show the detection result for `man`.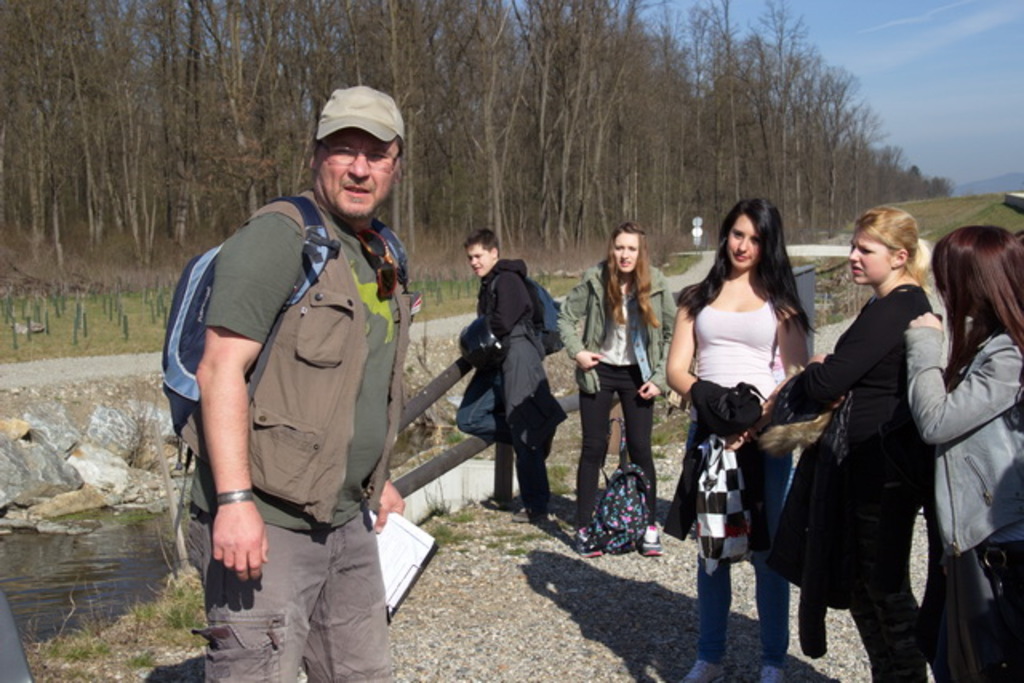
detection(466, 224, 547, 504).
